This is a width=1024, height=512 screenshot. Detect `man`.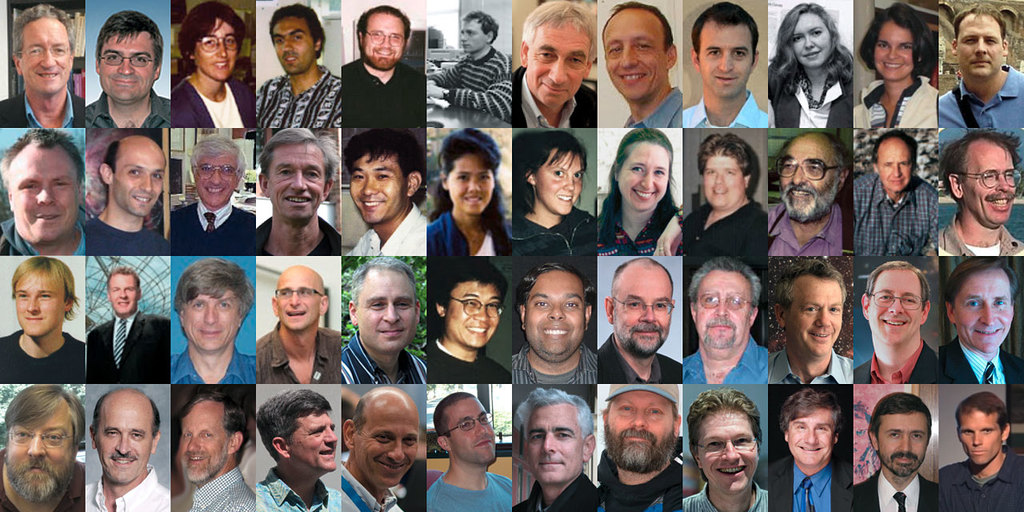
select_region(180, 271, 259, 387).
